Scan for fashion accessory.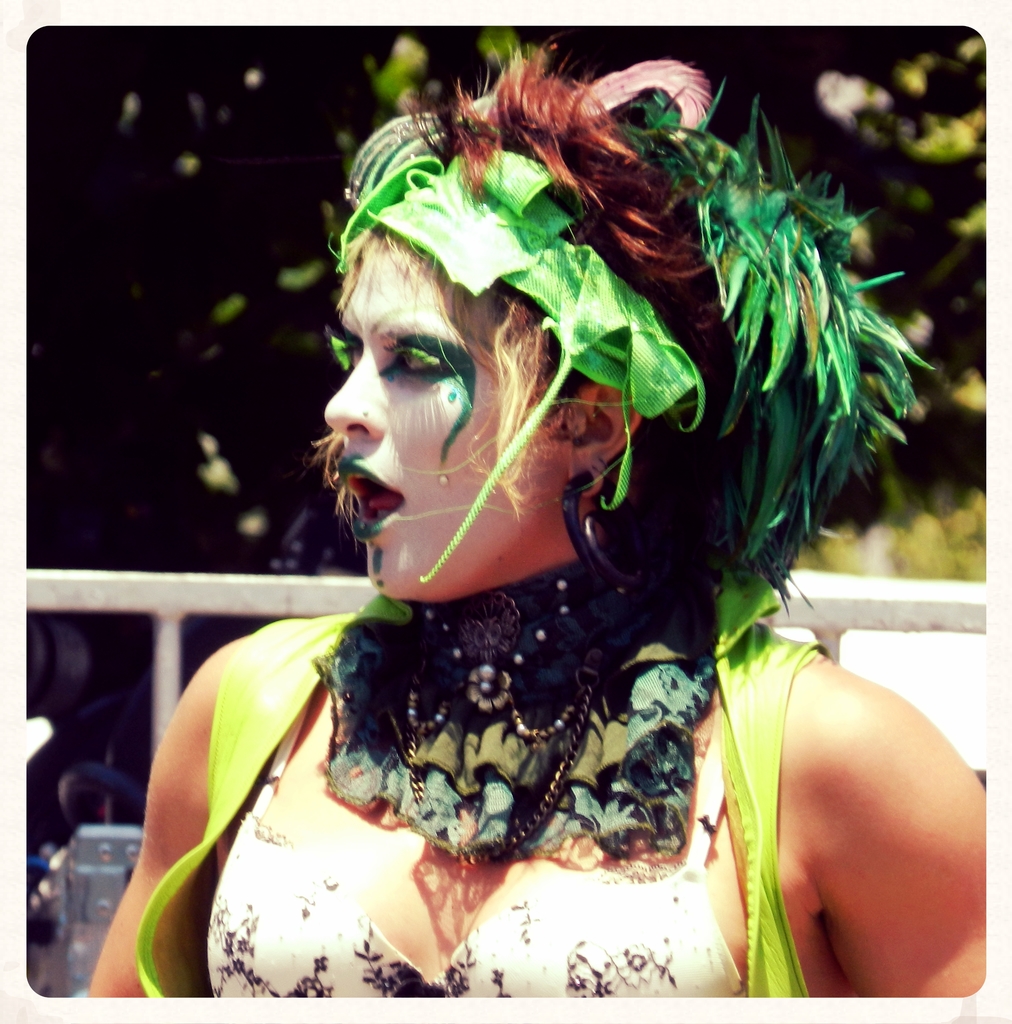
Scan result: Rect(321, 535, 736, 867).
